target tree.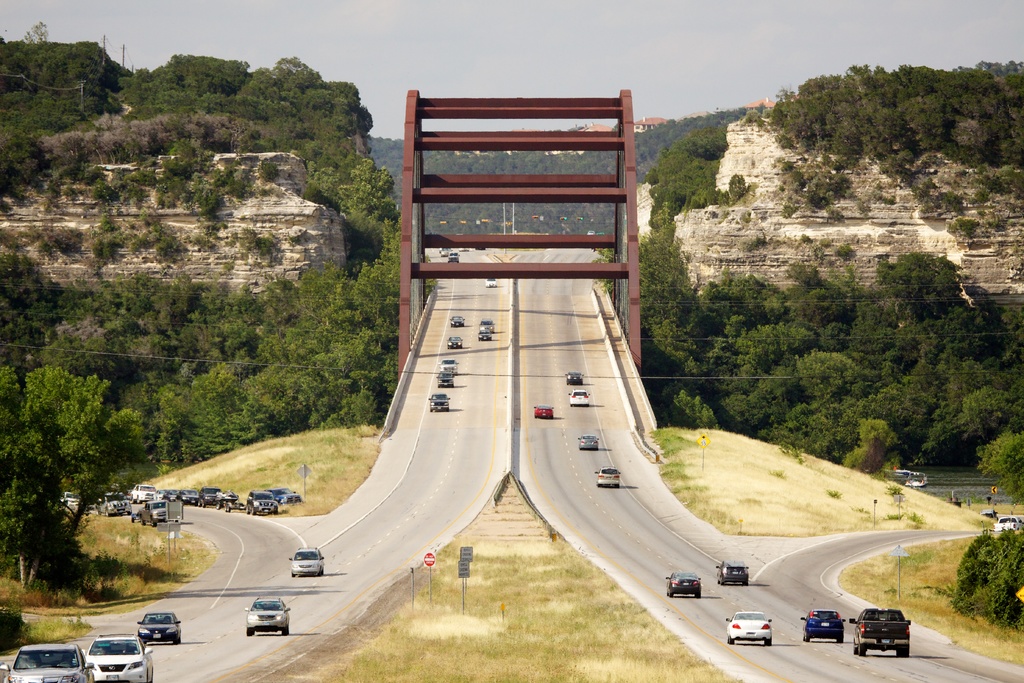
Target region: <region>0, 88, 86, 181</region>.
